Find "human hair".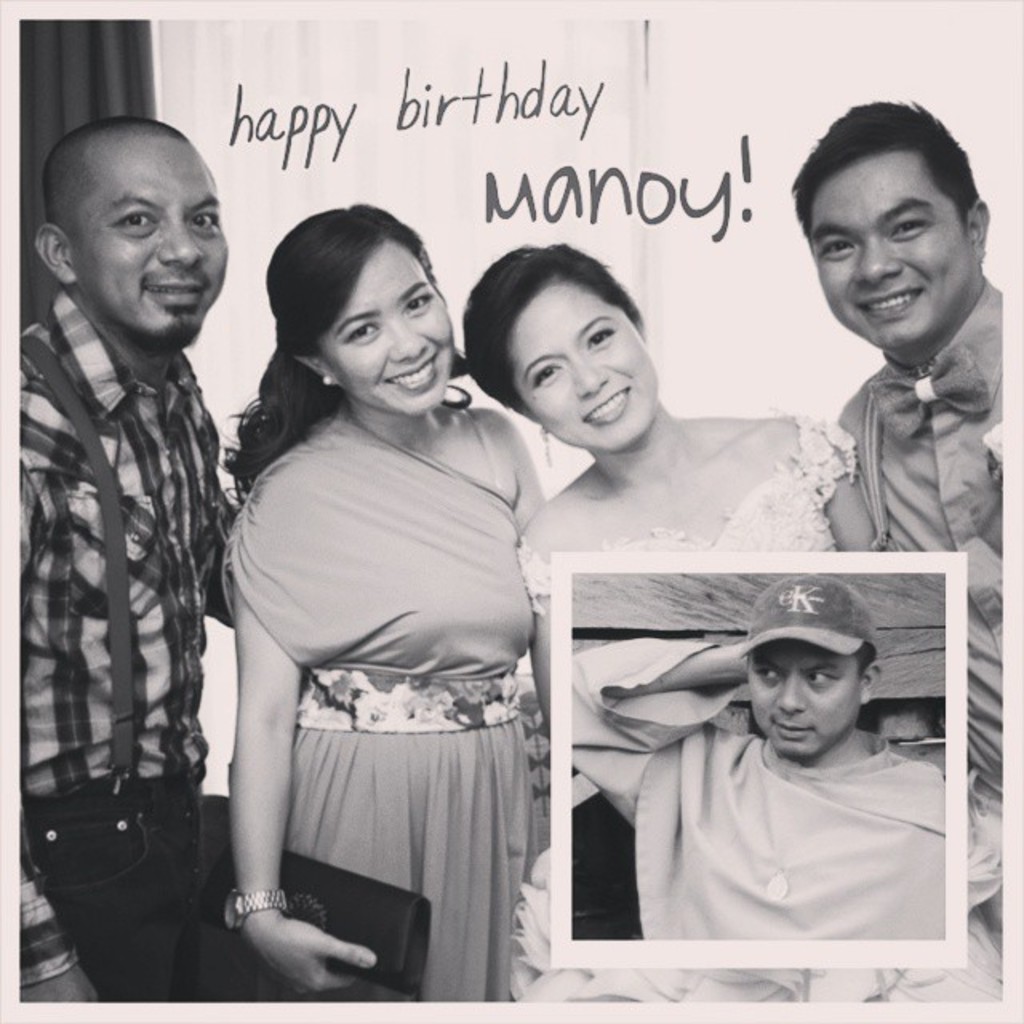
x1=786 y1=93 x2=982 y2=256.
